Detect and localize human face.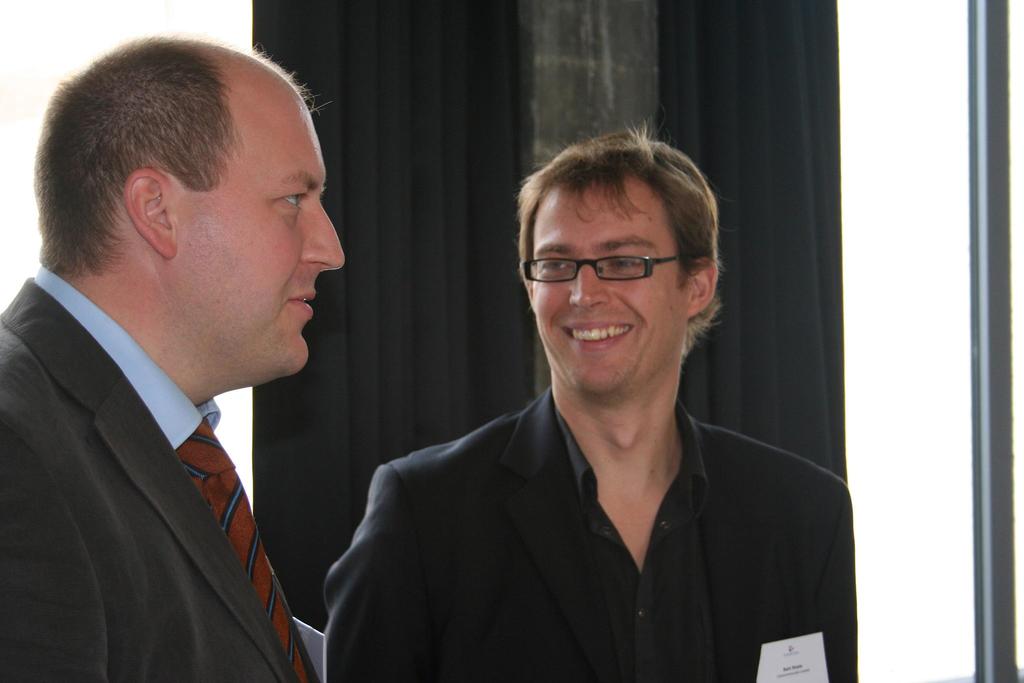
Localized at bbox=(168, 110, 343, 374).
